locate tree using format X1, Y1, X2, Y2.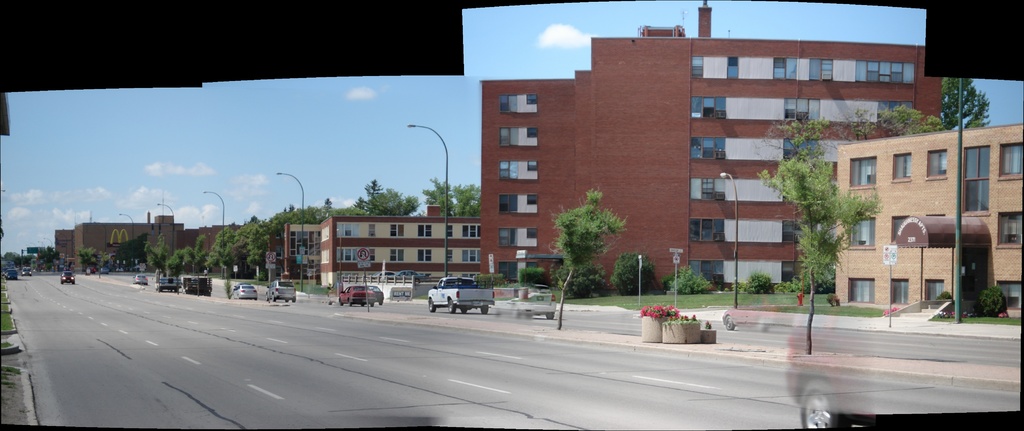
550, 194, 624, 329.
